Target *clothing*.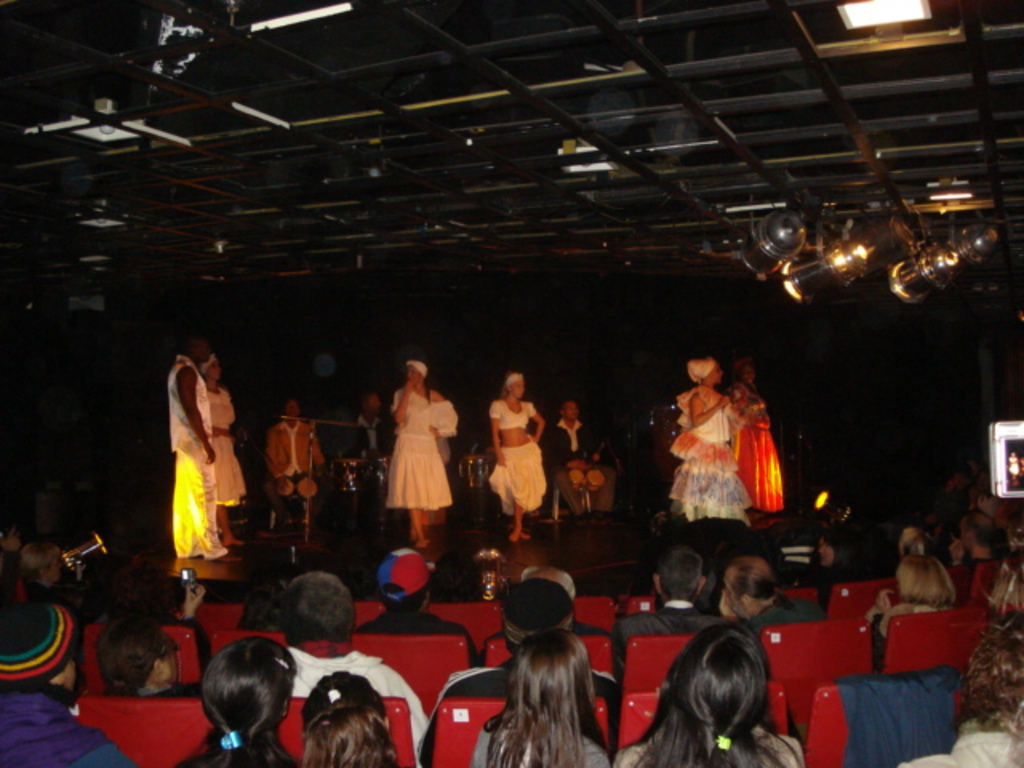
Target region: [x1=261, y1=414, x2=309, y2=533].
